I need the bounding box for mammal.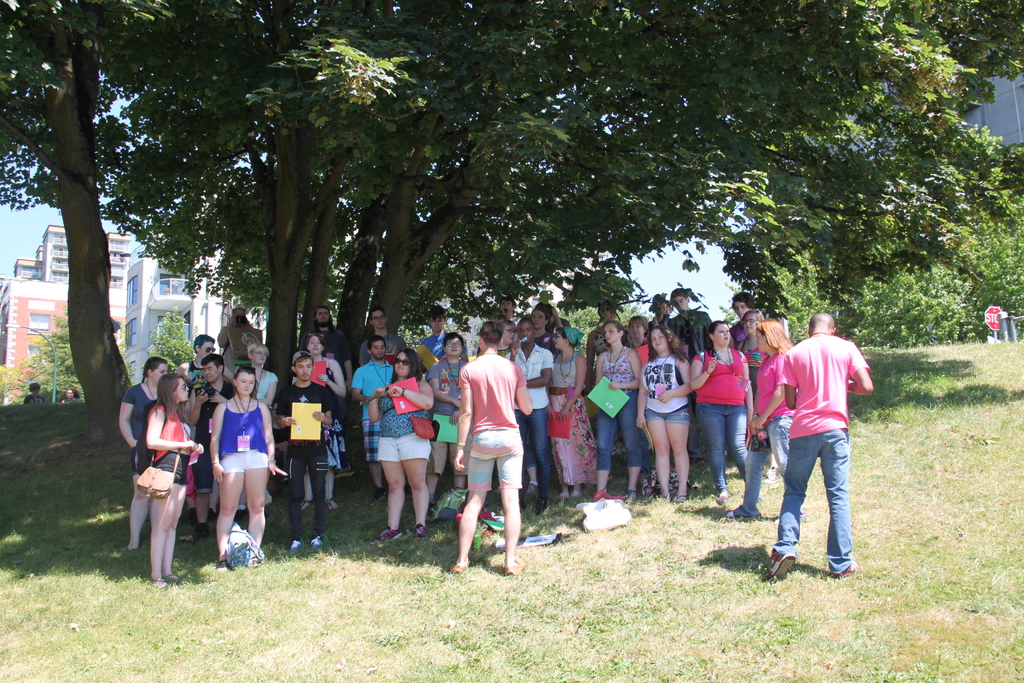
Here it is: 243,340,277,511.
